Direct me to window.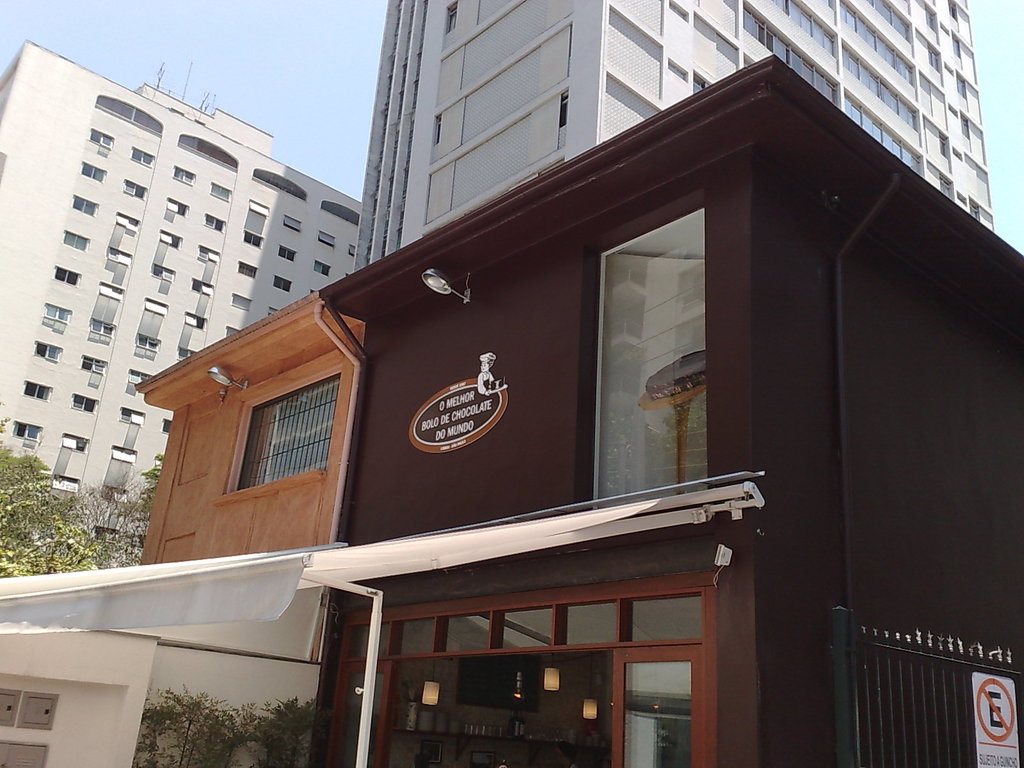
Direction: bbox=(246, 200, 270, 220).
